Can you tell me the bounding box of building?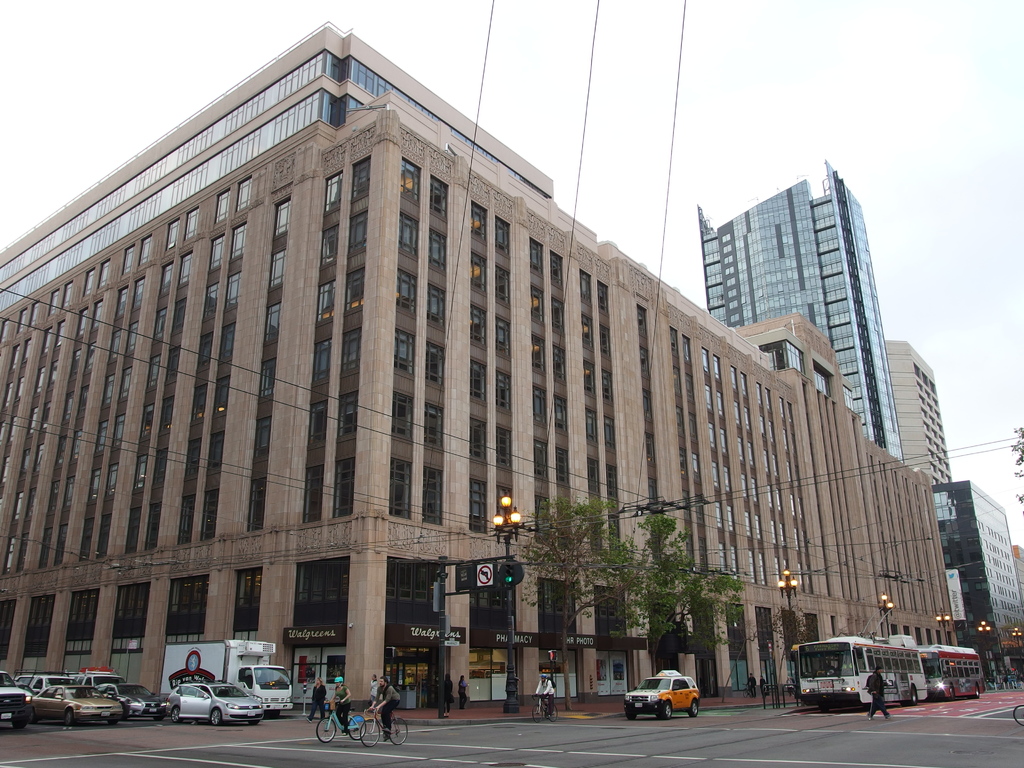
locate(0, 19, 954, 714).
